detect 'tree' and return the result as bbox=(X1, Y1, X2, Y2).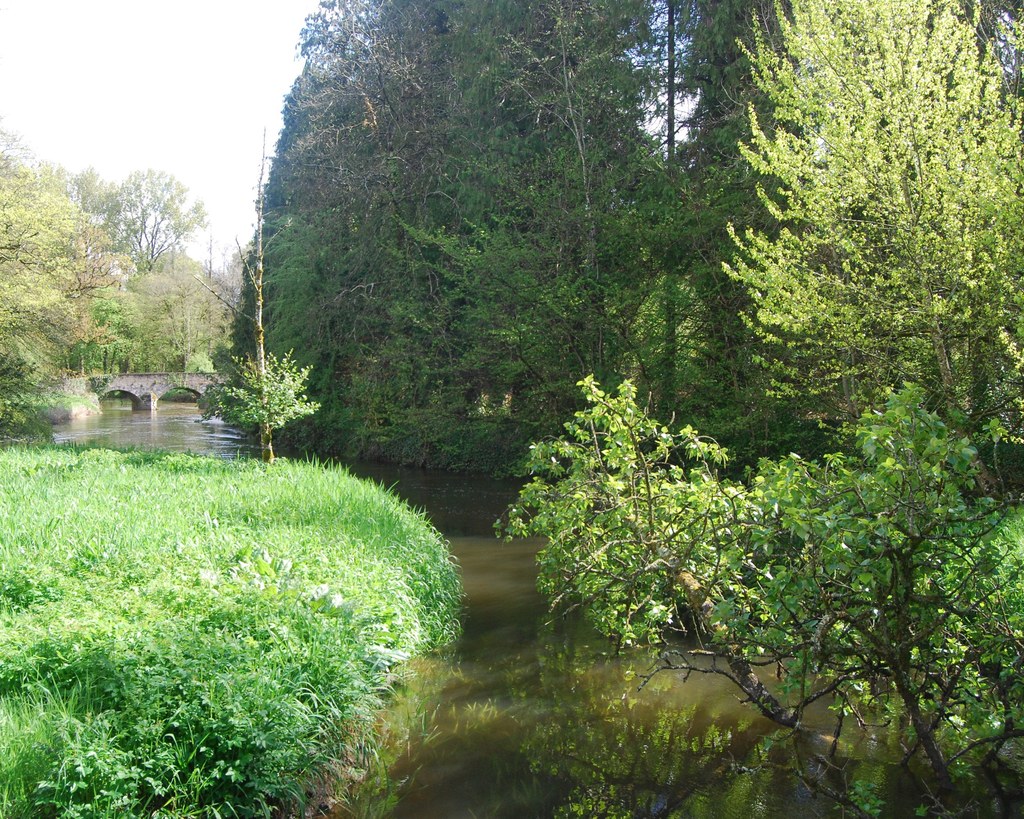
bbox=(195, 127, 316, 466).
